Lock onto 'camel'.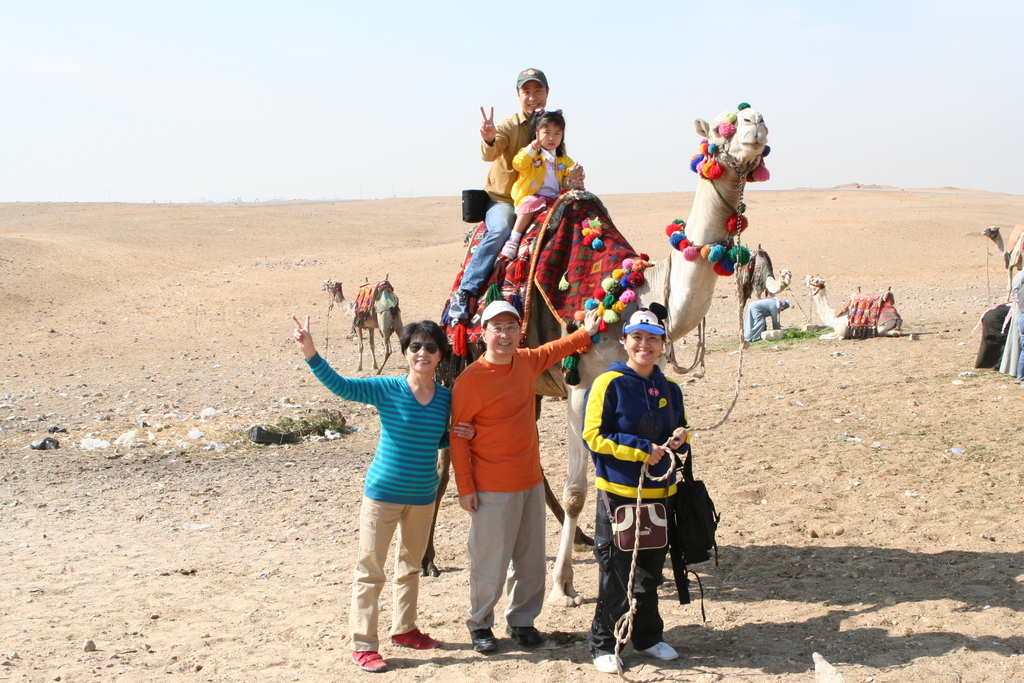
Locked: [426,104,778,603].
